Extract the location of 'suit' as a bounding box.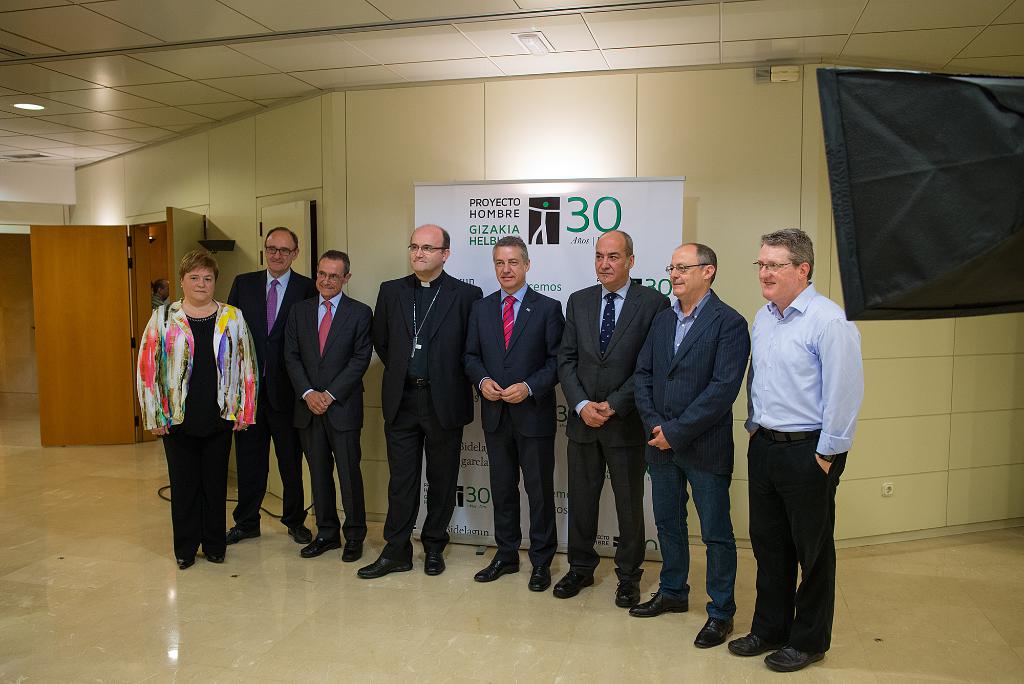
[269, 289, 375, 532].
